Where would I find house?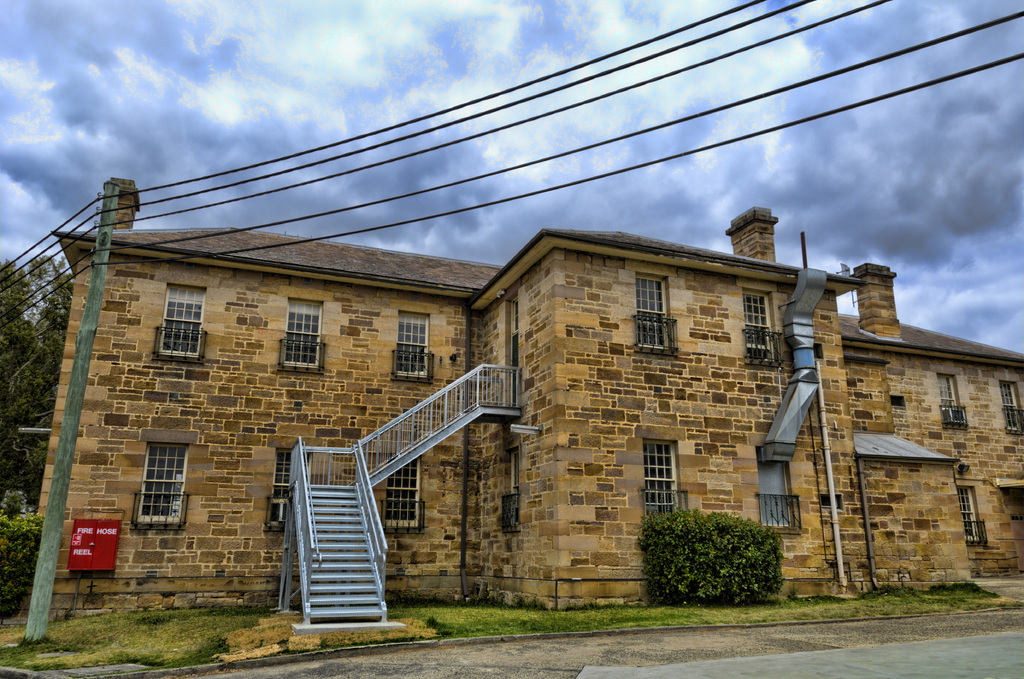
At (left=24, top=179, right=1023, bottom=620).
